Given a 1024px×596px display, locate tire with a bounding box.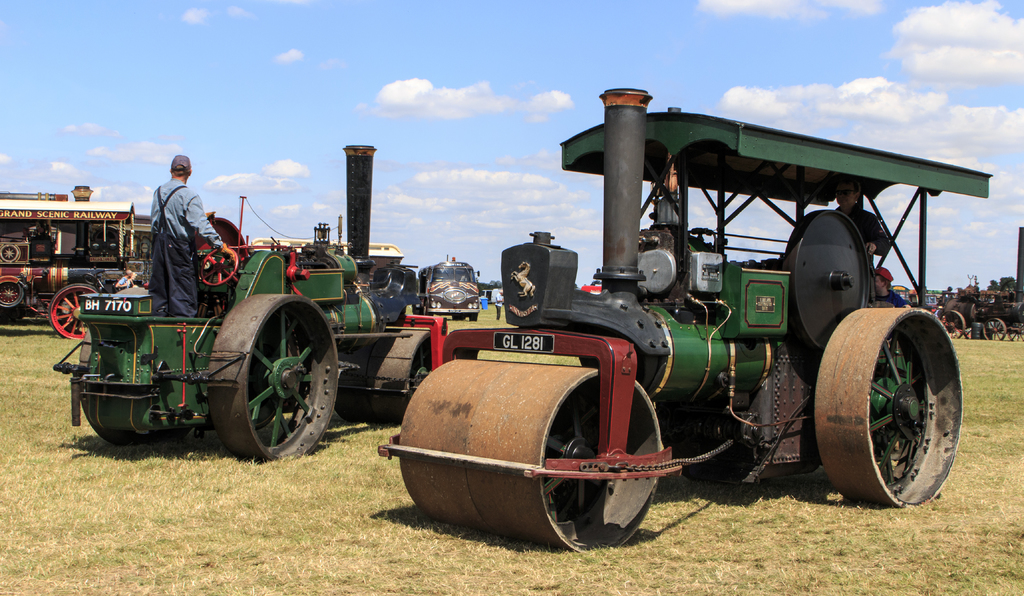
Located: pyautogui.locateOnScreen(49, 282, 100, 339).
